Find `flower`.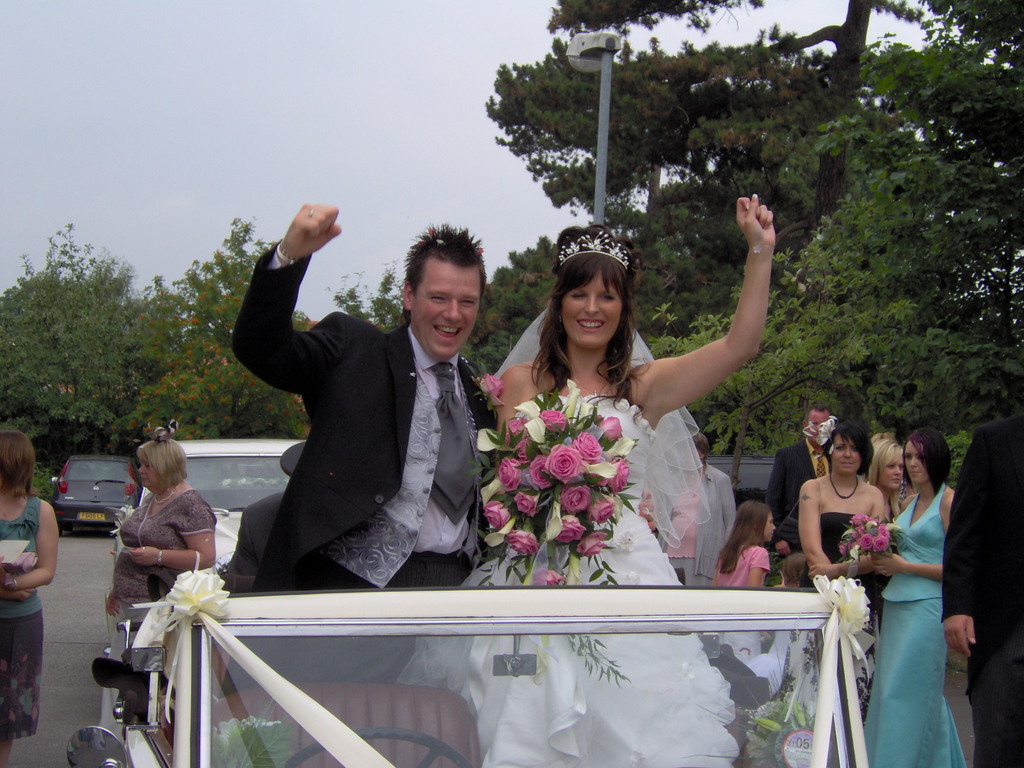
[left=550, top=507, right=586, bottom=548].
